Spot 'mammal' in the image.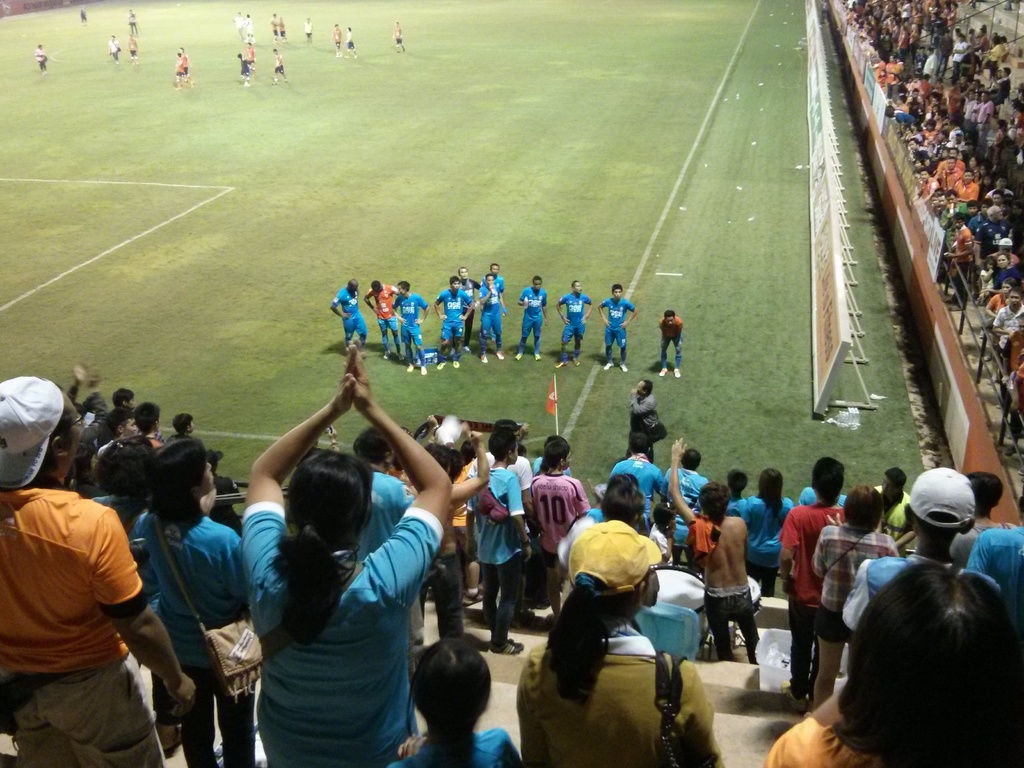
'mammal' found at <region>214, 417, 444, 740</region>.
